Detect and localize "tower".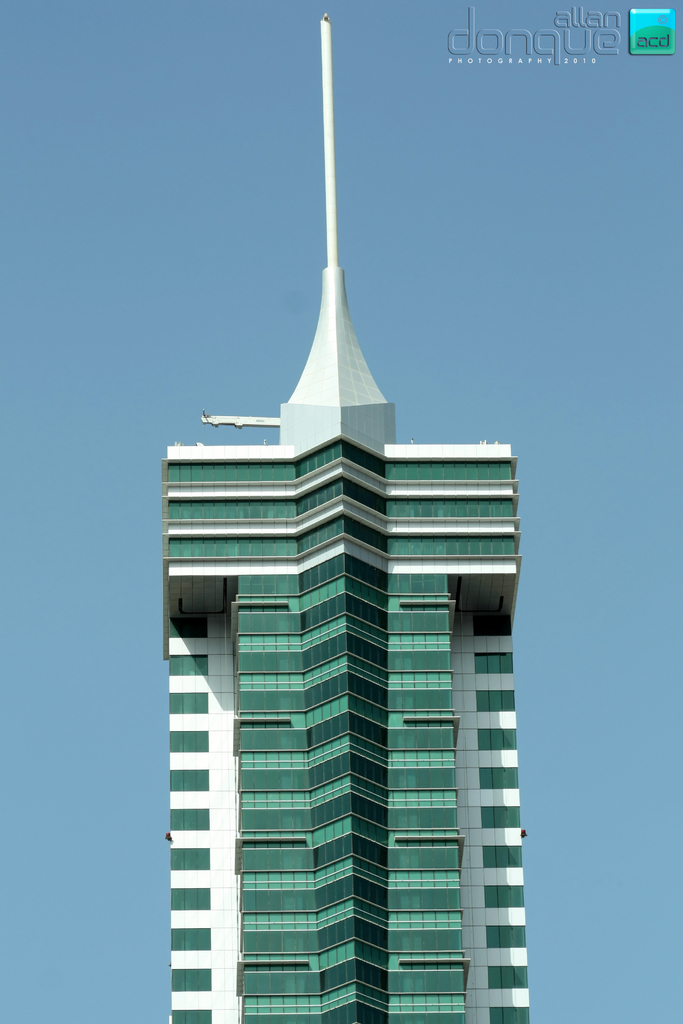
Localized at [154, 12, 526, 1023].
